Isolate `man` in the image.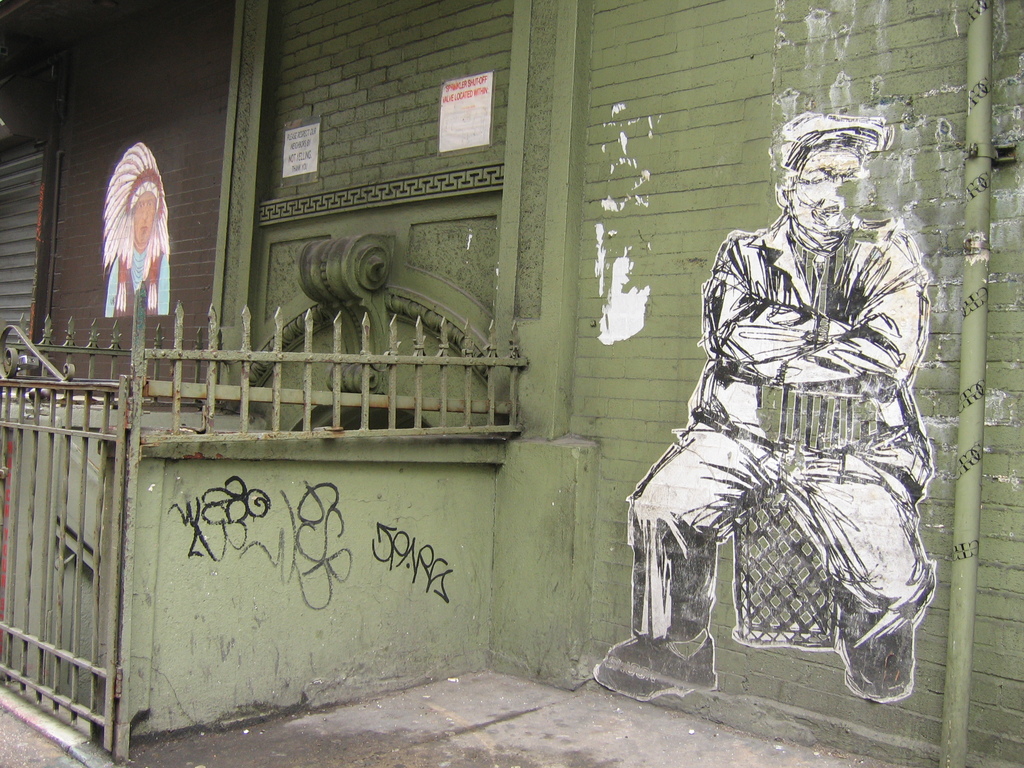
Isolated region: <region>655, 109, 952, 692</region>.
